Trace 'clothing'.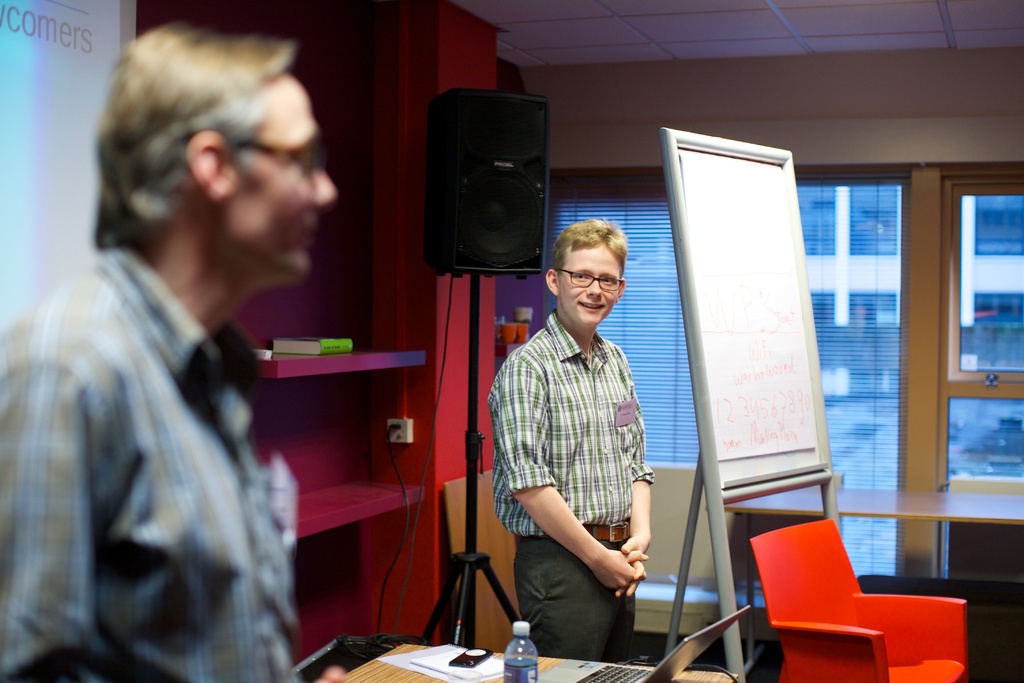
Traced to {"x1": 487, "y1": 310, "x2": 655, "y2": 662}.
